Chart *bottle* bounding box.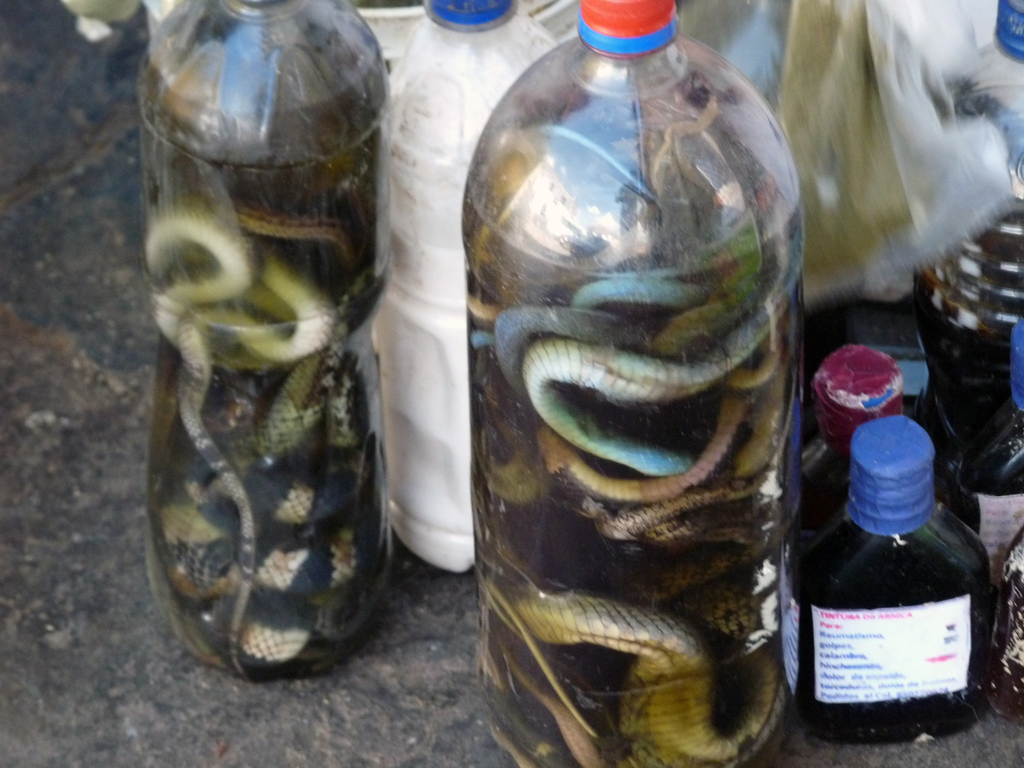
Charted: {"x1": 462, "y1": 0, "x2": 808, "y2": 767}.
